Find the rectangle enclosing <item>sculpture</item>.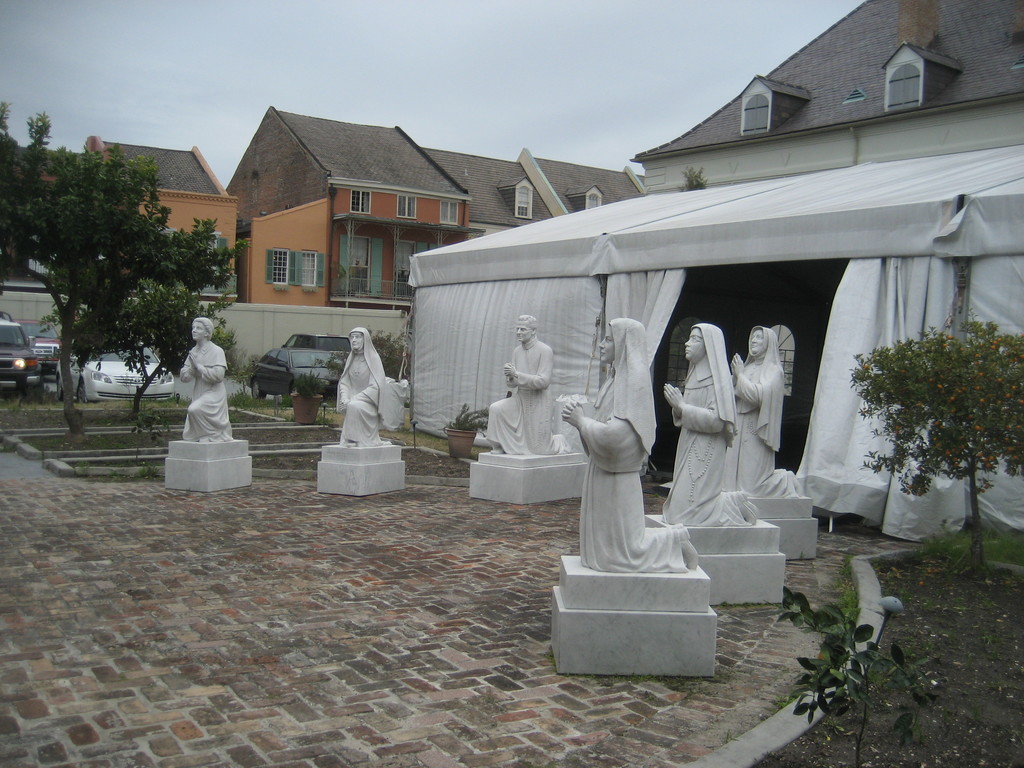
{"x1": 489, "y1": 311, "x2": 571, "y2": 452}.
